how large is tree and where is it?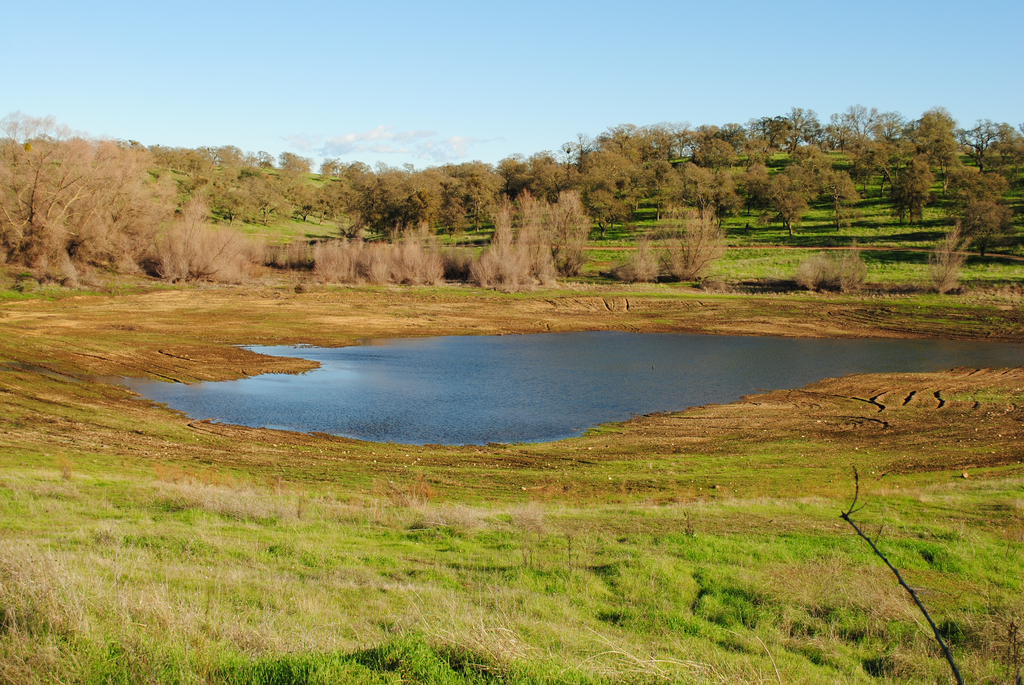
Bounding box: [x1=996, y1=125, x2=1023, y2=179].
